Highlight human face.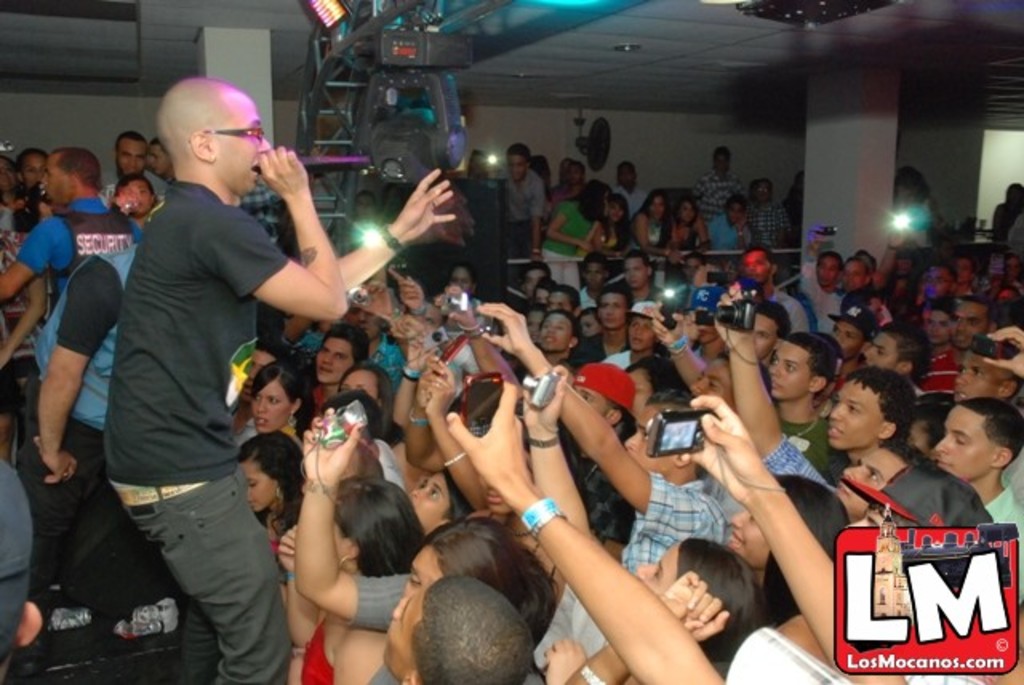
Highlighted region: left=477, top=440, right=538, bottom=522.
